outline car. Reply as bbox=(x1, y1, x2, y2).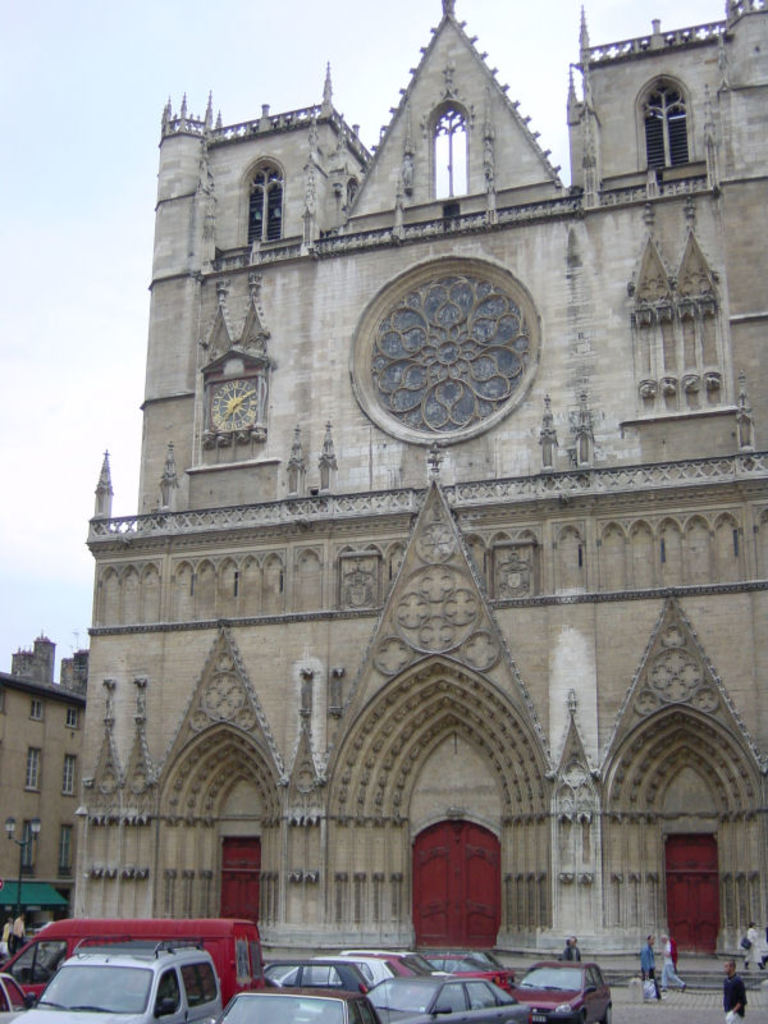
bbox=(340, 968, 553, 1023).
